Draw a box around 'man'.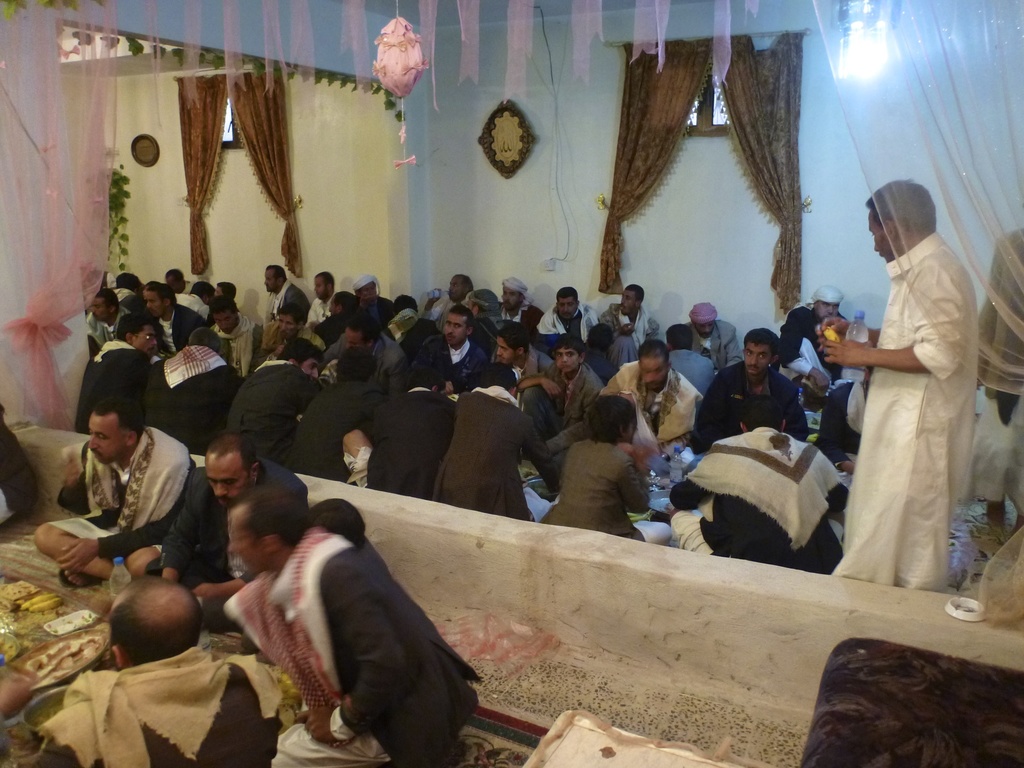
left=601, top=342, right=707, bottom=467.
